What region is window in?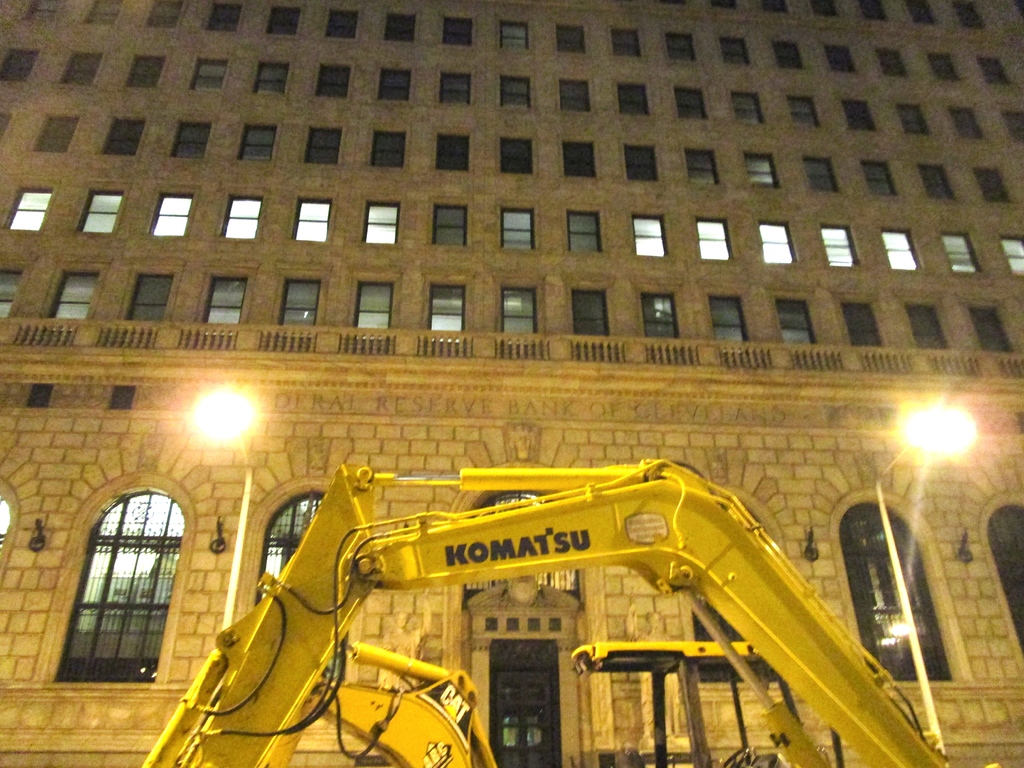
1004:109:1023:138.
